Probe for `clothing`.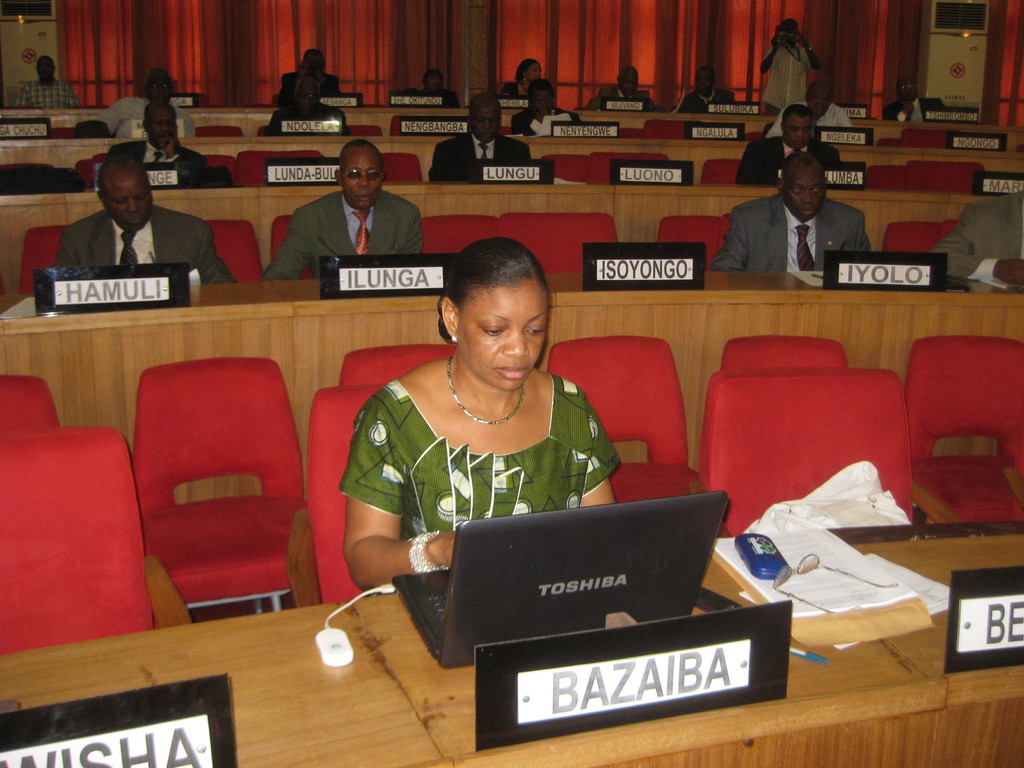
Probe result: {"left": 337, "top": 376, "right": 622, "bottom": 545}.
